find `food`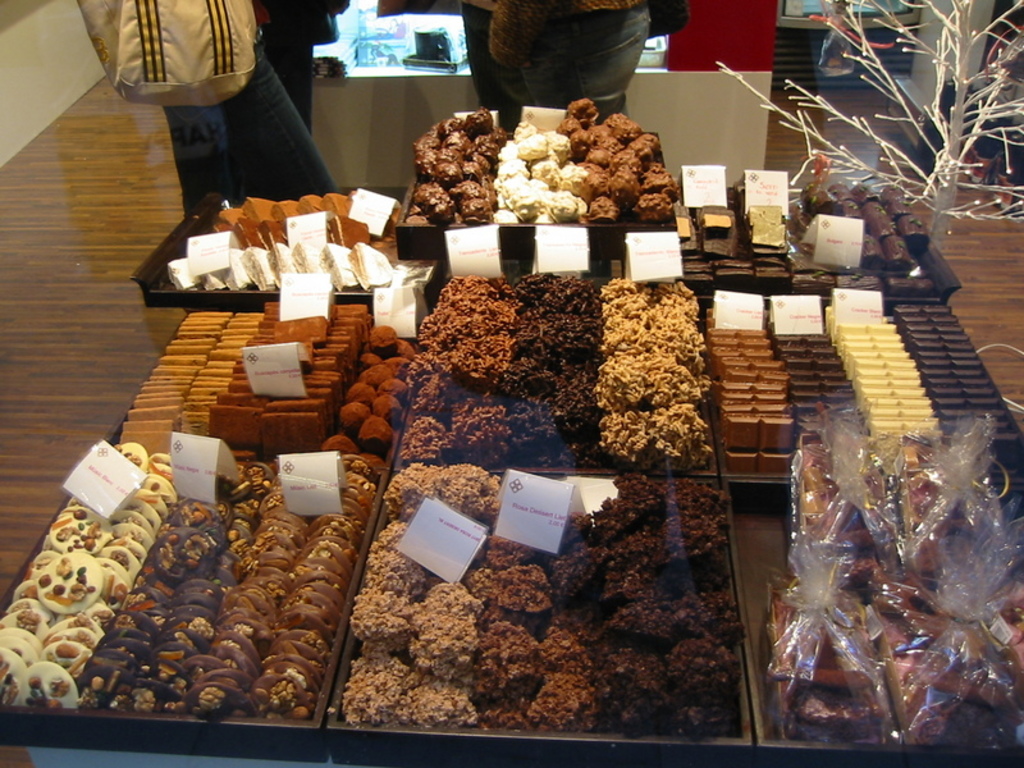
[x1=323, y1=246, x2=361, y2=291]
